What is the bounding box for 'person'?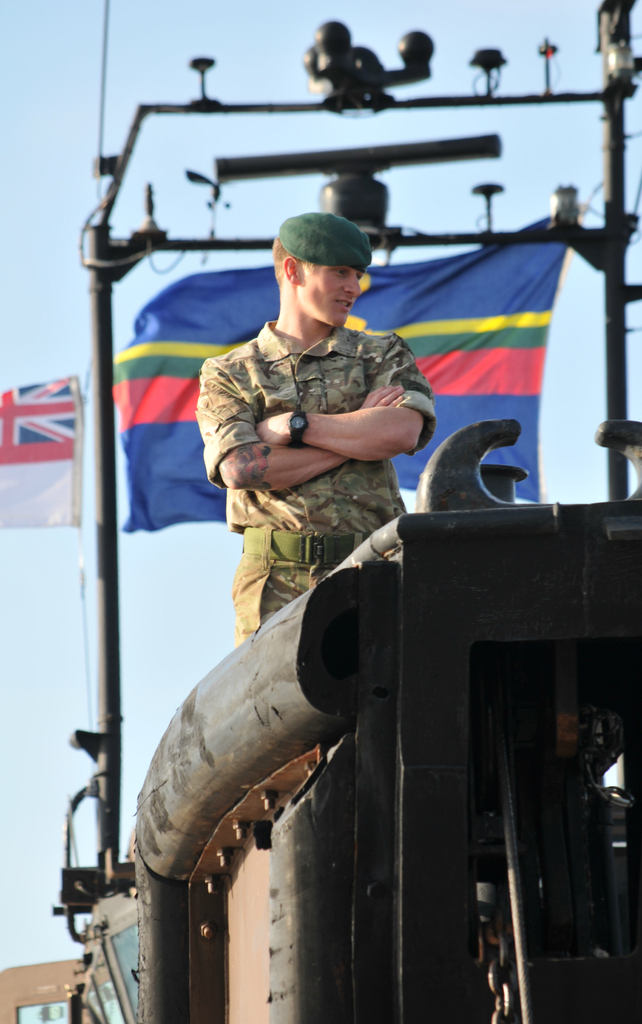
bbox=[208, 206, 448, 630].
